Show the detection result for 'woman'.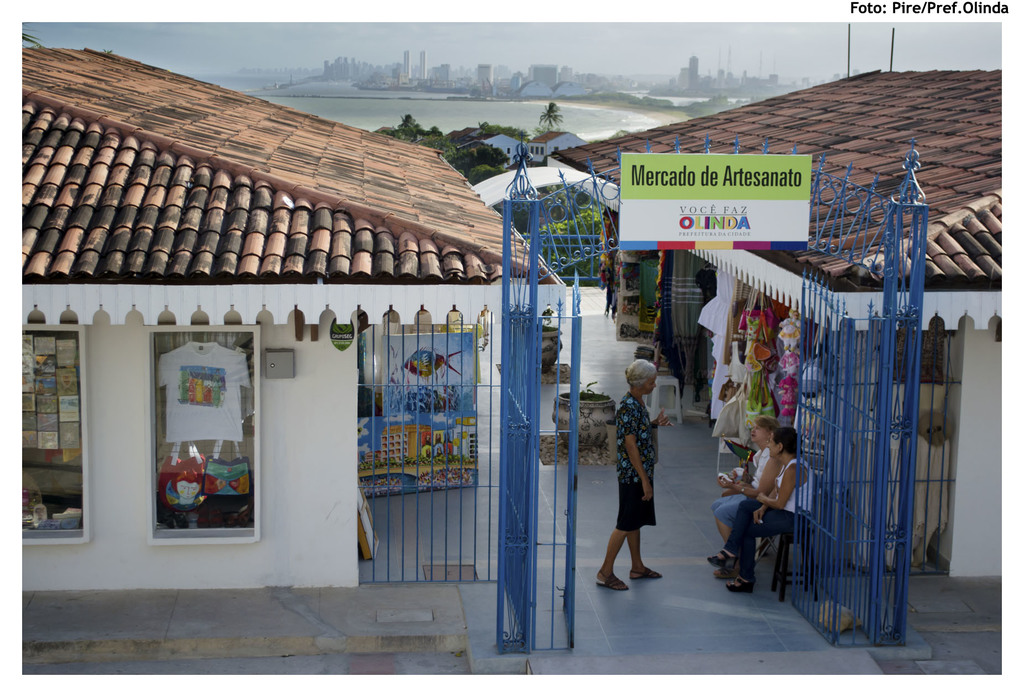
(706, 412, 785, 566).
